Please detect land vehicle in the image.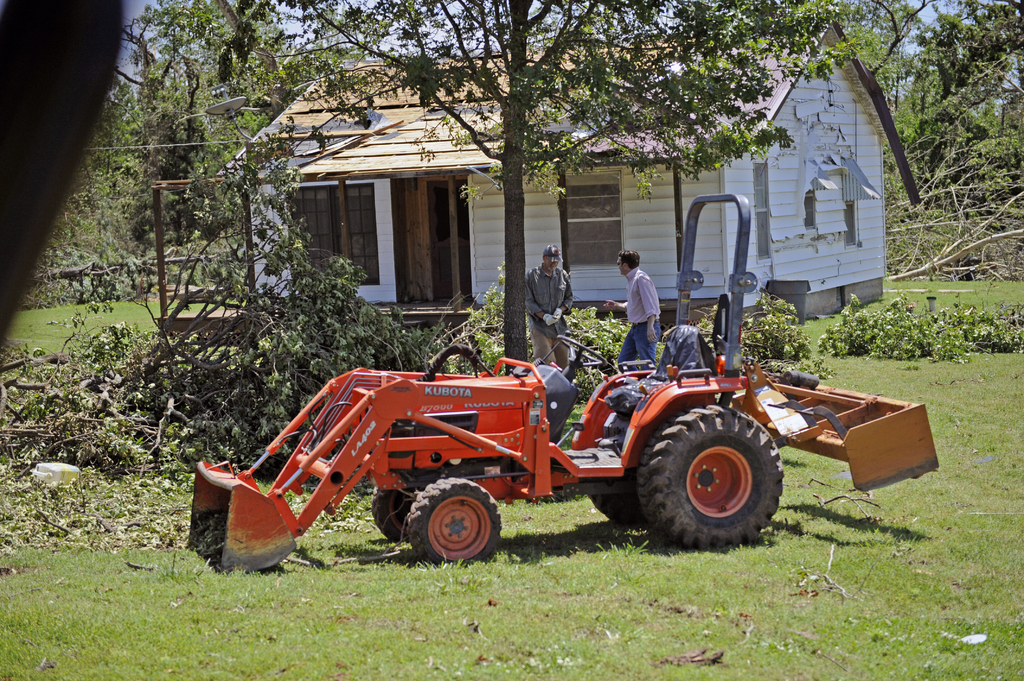
(left=189, top=196, right=943, bottom=569).
